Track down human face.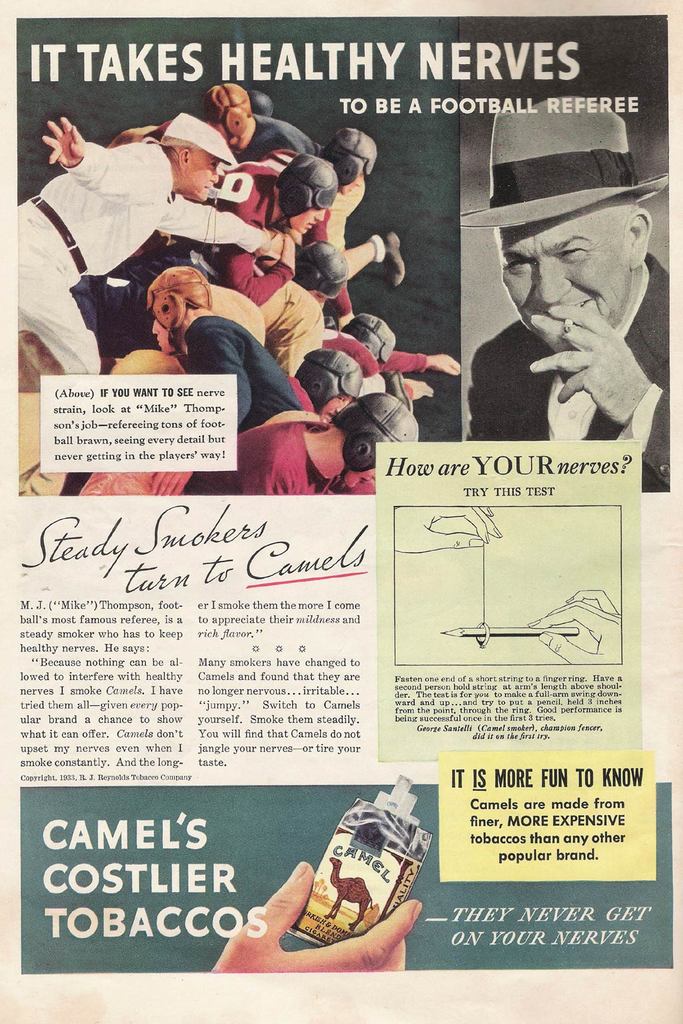
Tracked to [187,151,218,203].
